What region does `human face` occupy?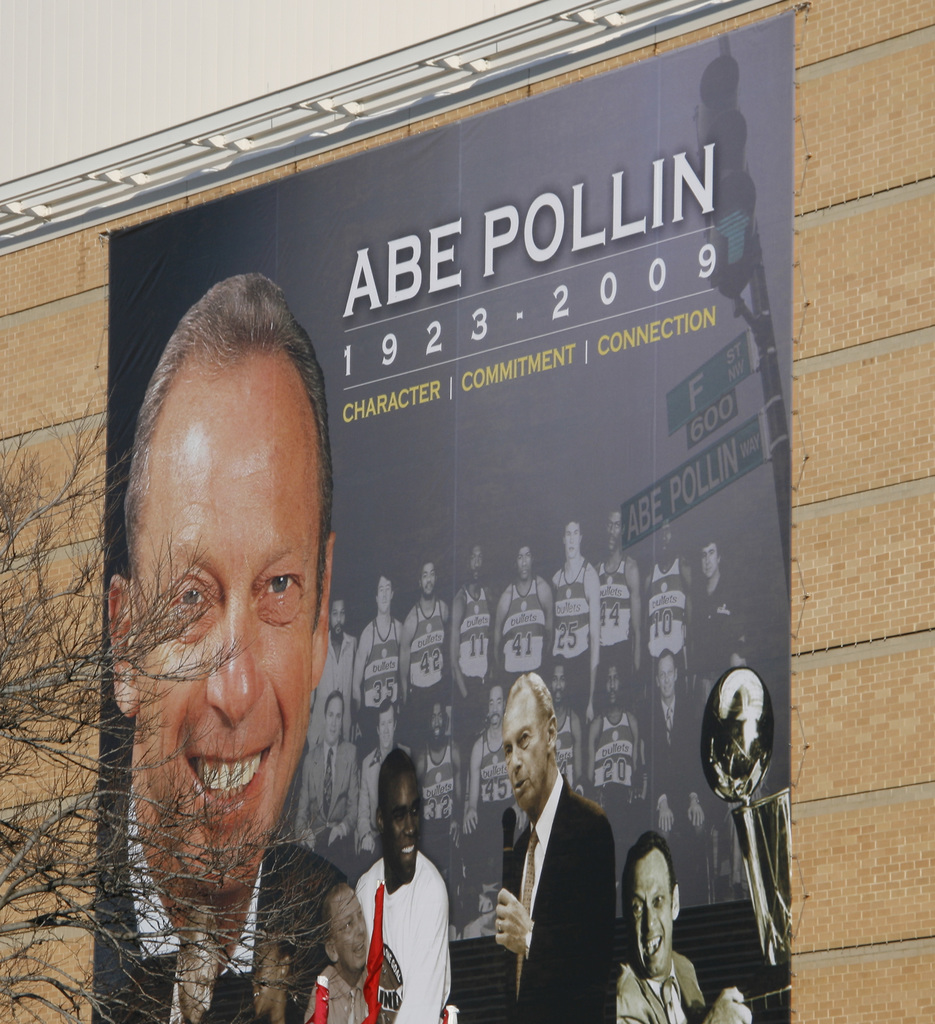
locate(248, 937, 276, 1019).
